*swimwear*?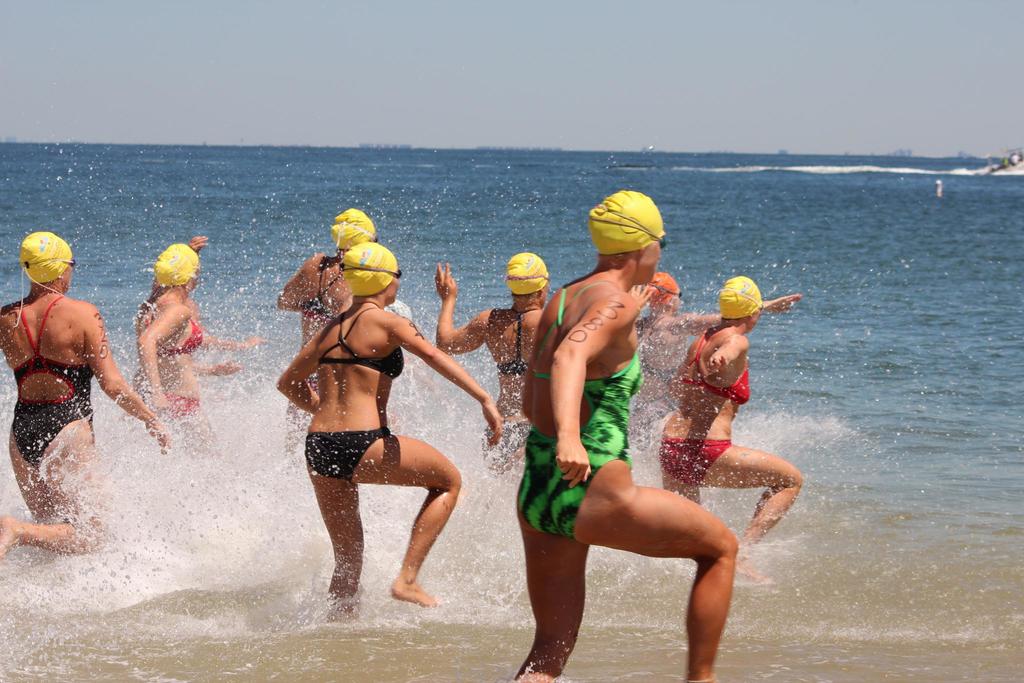
box(8, 292, 99, 472)
